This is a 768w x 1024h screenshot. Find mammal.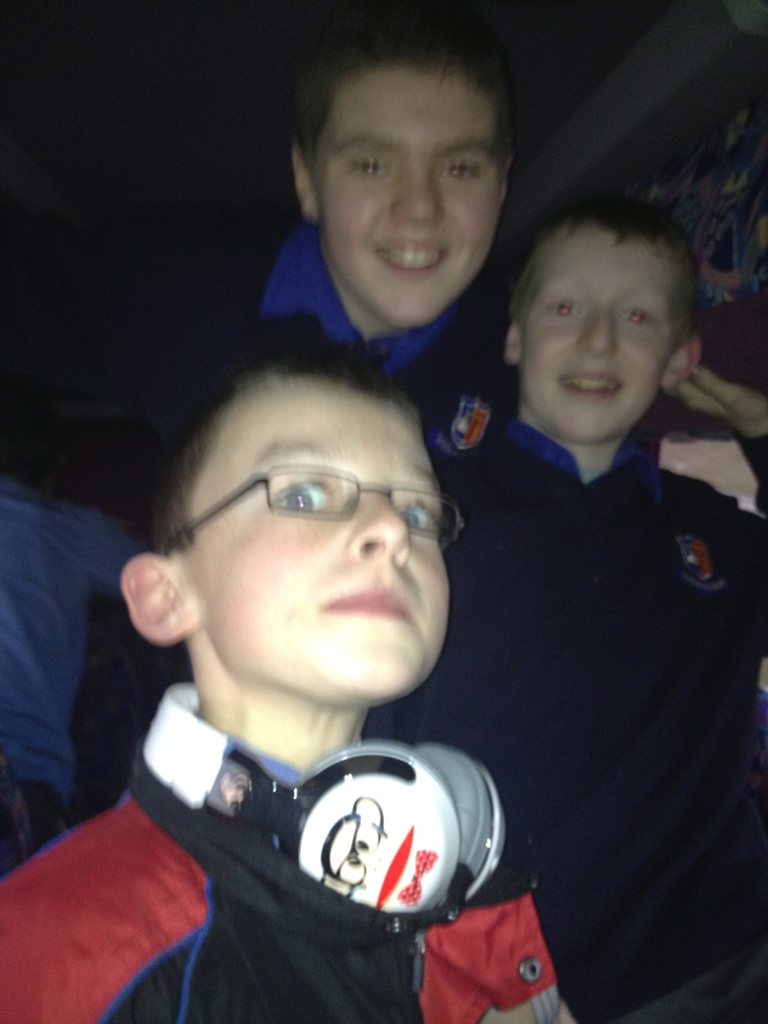
Bounding box: rect(2, 323, 572, 1023).
